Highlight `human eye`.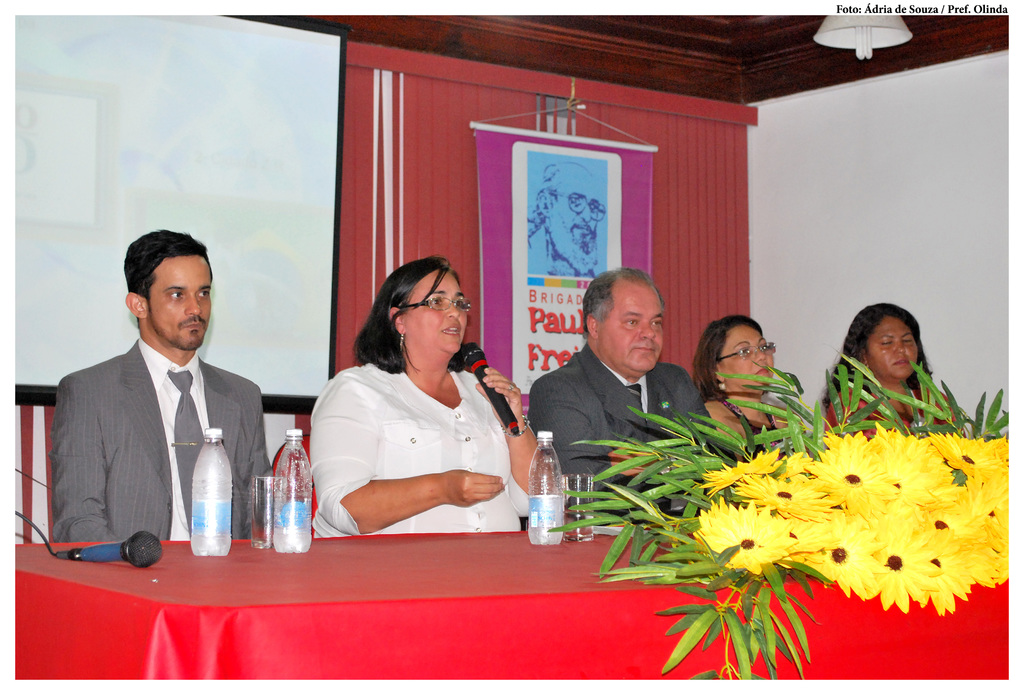
Highlighted region: x1=762 y1=344 x2=769 y2=353.
